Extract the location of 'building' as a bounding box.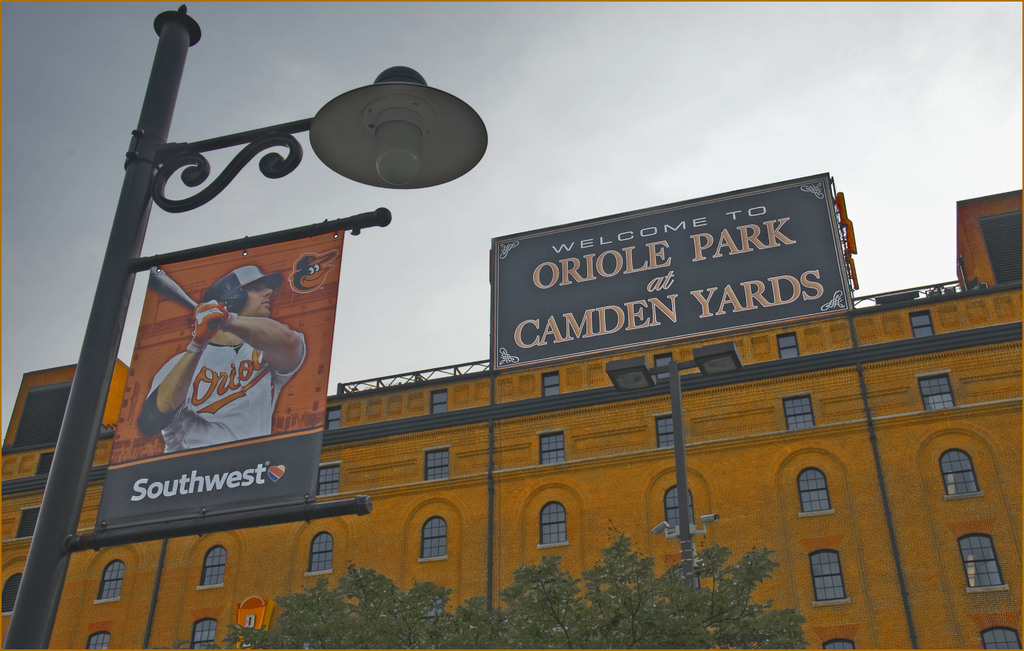
detection(0, 189, 1023, 650).
